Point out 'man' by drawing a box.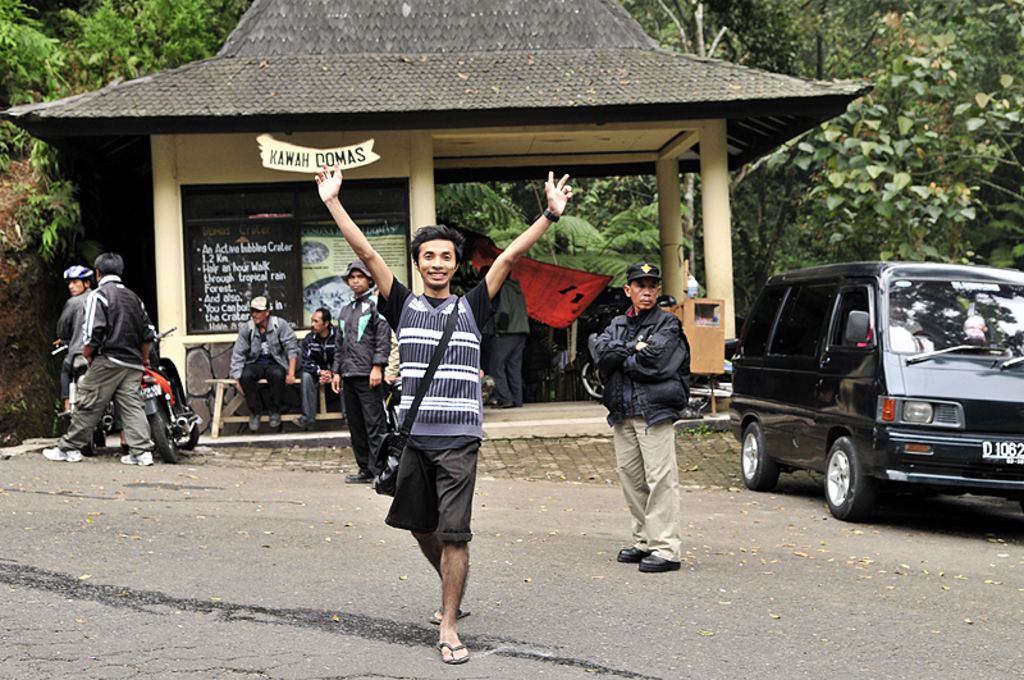
pyautogui.locateOnScreen(300, 306, 344, 415).
